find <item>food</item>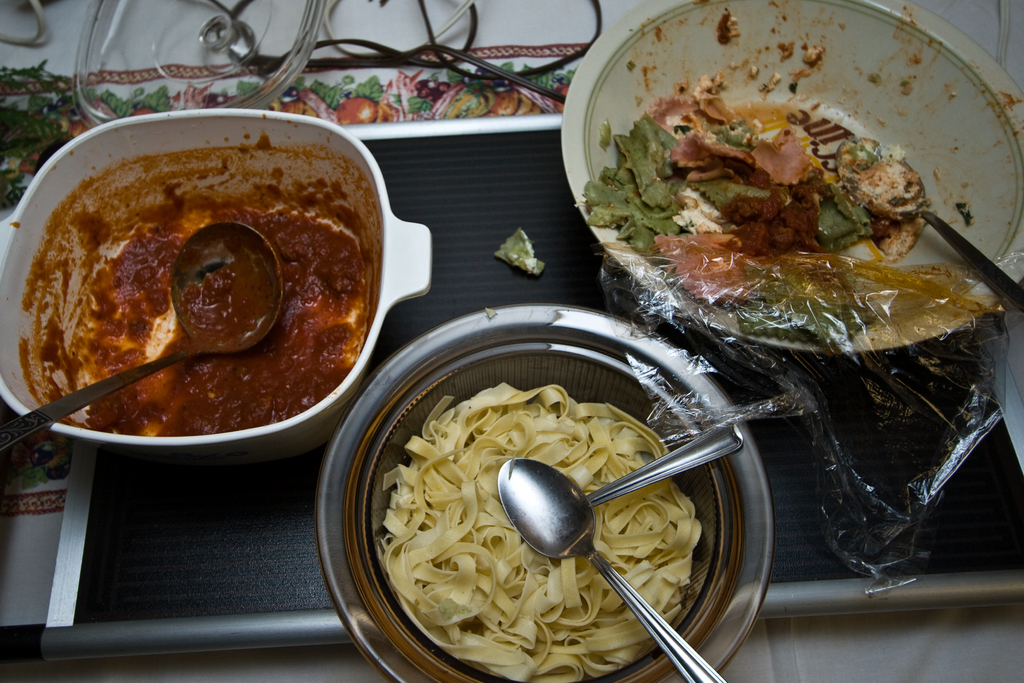
left=14, top=120, right=374, bottom=447
